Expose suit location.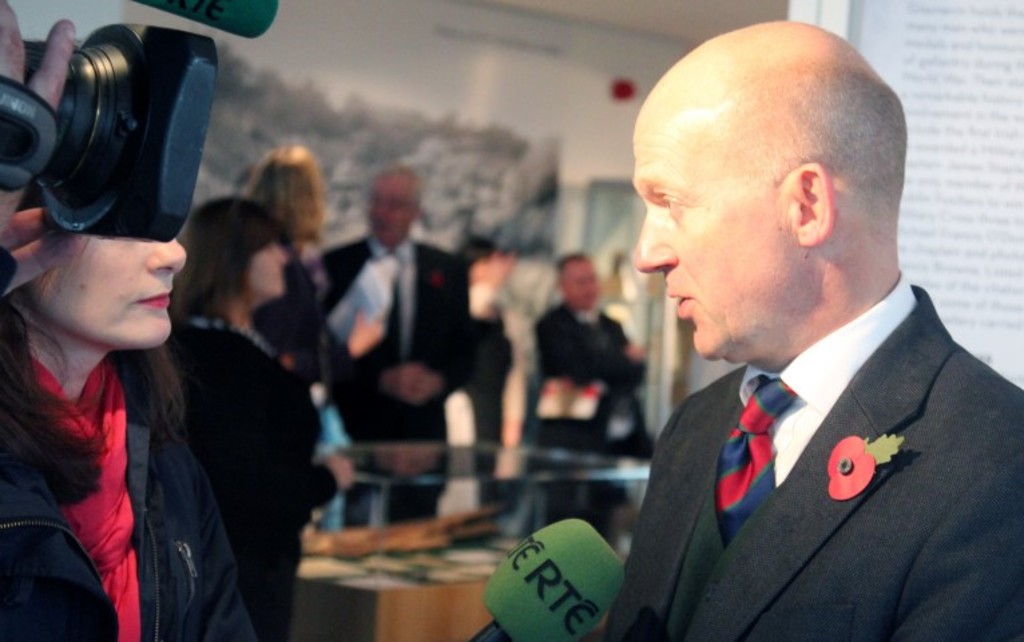
Exposed at detection(314, 238, 481, 447).
